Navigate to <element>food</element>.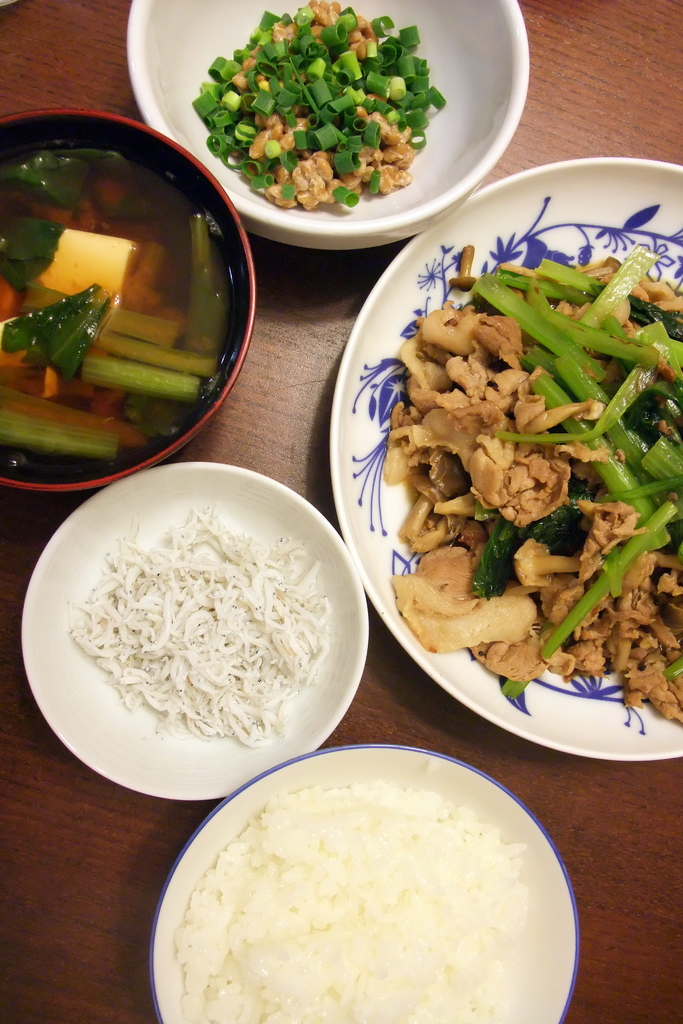
Navigation target: bbox=[191, 0, 447, 211].
